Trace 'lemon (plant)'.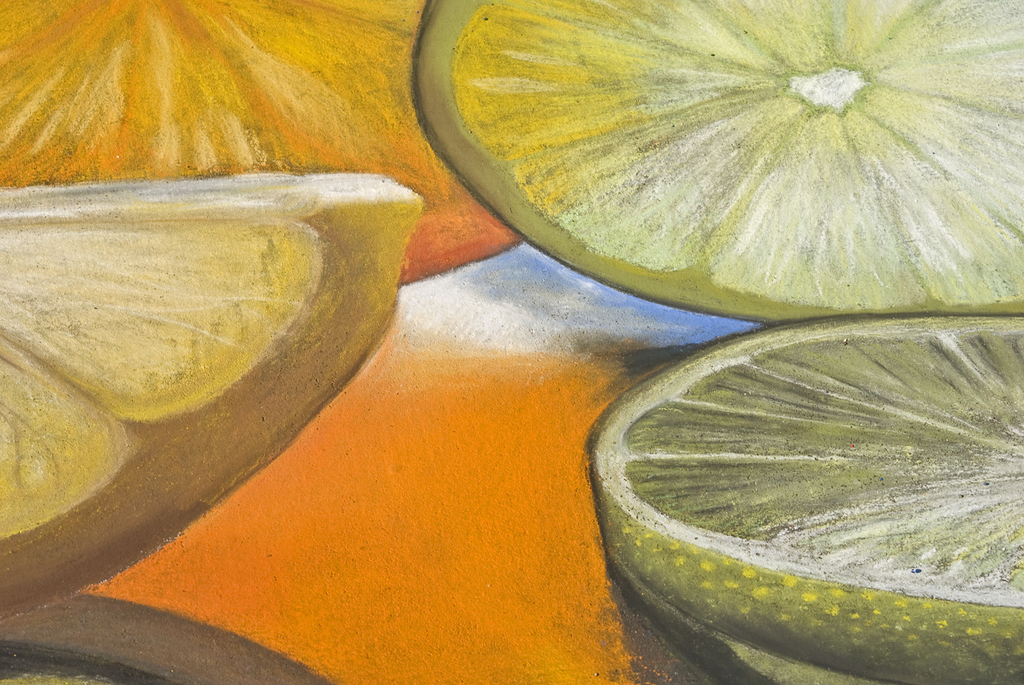
Traced to 585,314,1023,684.
